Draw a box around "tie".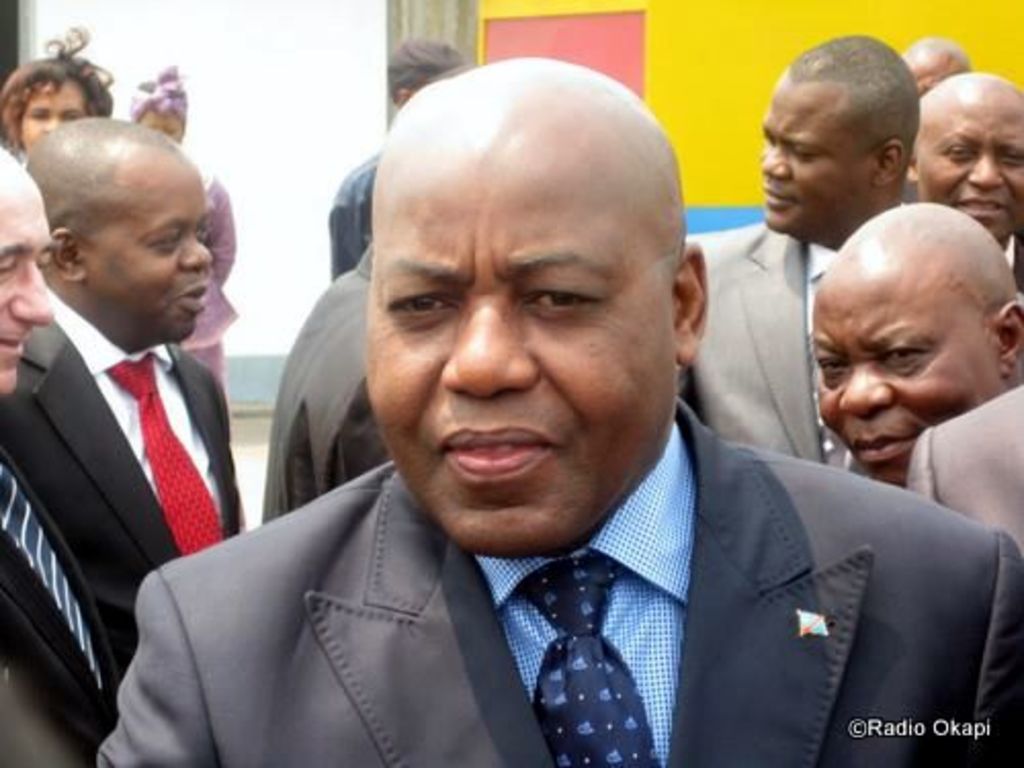
[0,461,109,702].
